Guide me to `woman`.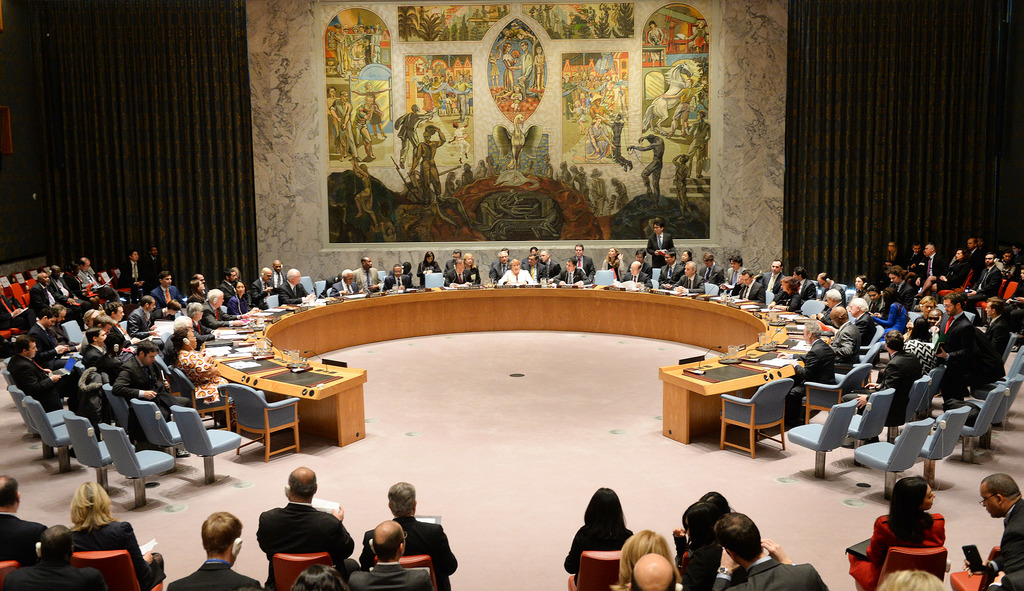
Guidance: <box>175,327,234,401</box>.
